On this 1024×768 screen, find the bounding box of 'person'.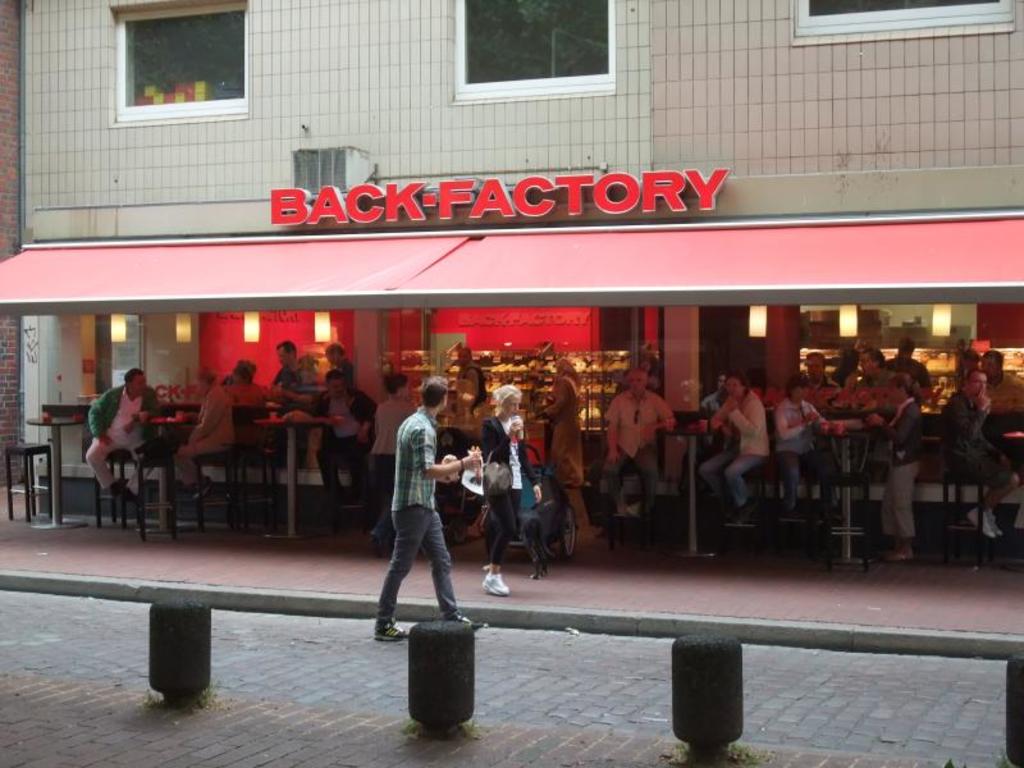
Bounding box: bbox(696, 367, 732, 422).
